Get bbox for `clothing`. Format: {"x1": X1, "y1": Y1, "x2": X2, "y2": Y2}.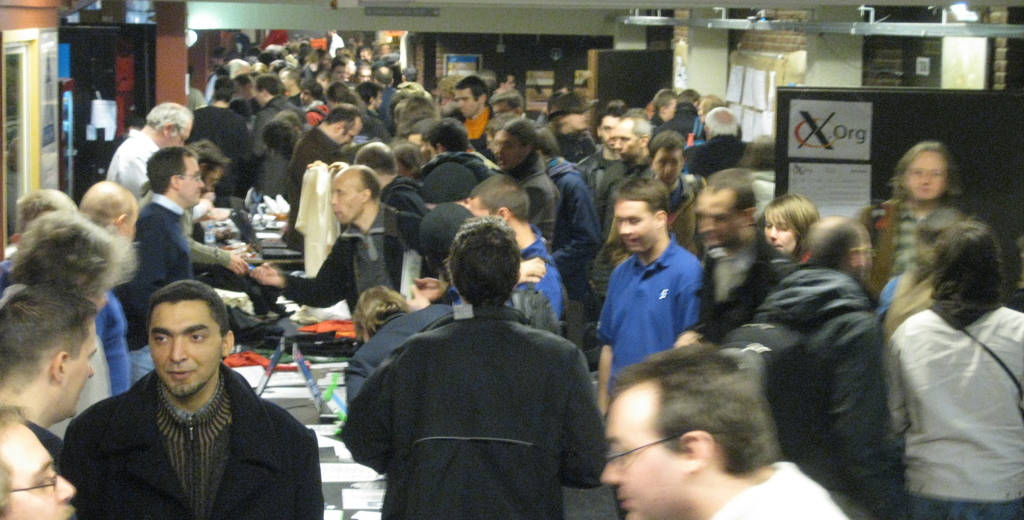
{"x1": 61, "y1": 370, "x2": 322, "y2": 518}.
